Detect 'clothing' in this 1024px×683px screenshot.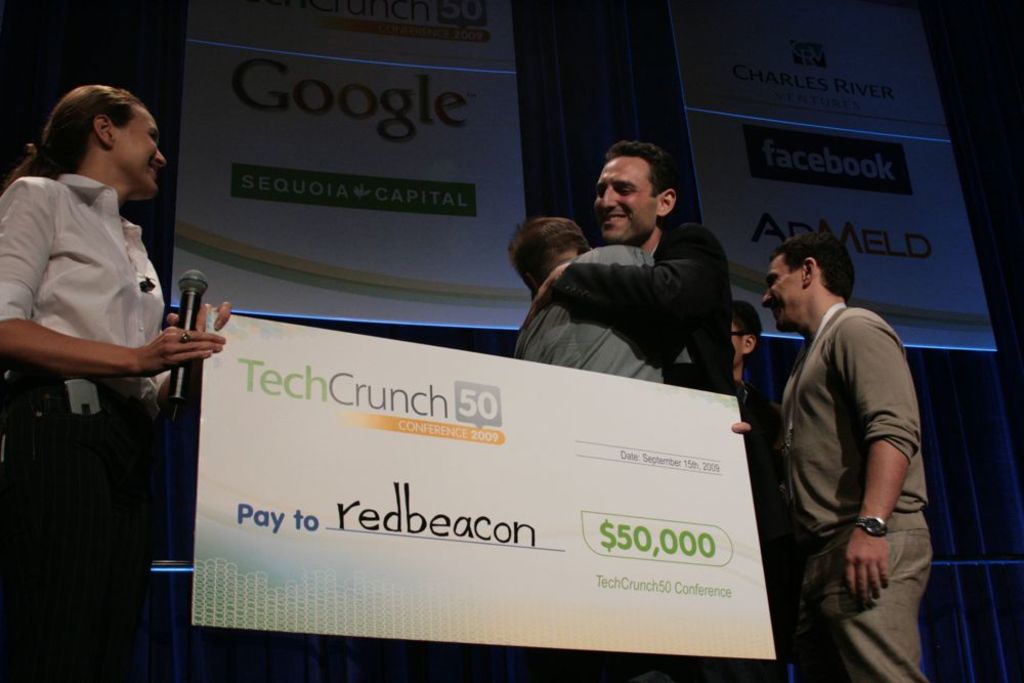
Detection: [778, 304, 934, 682].
